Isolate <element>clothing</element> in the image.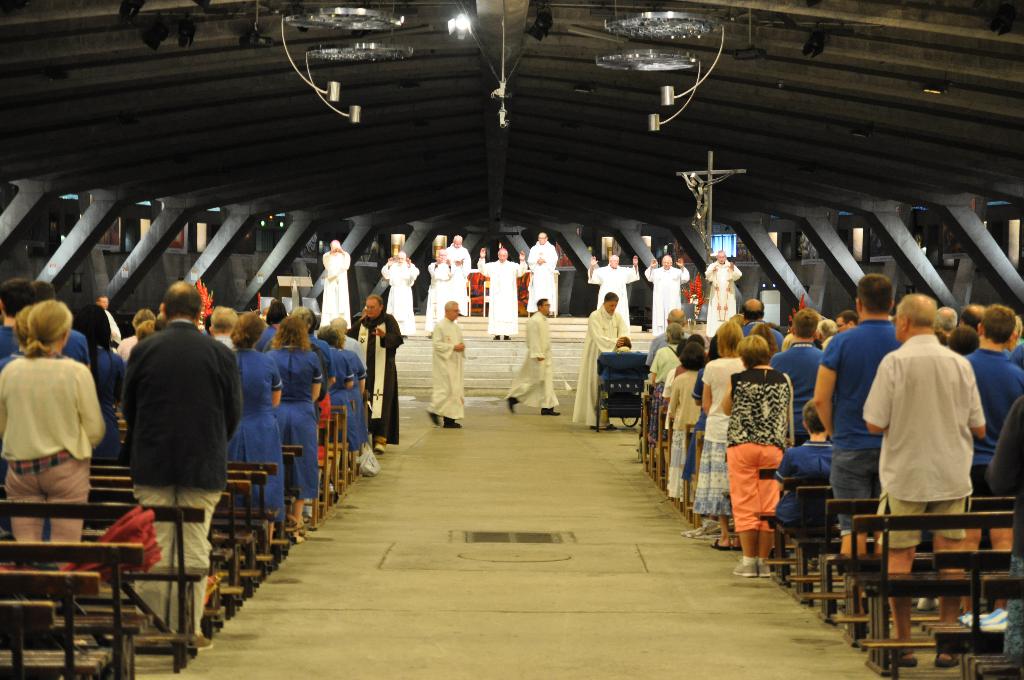
Isolated region: 730 366 788 529.
